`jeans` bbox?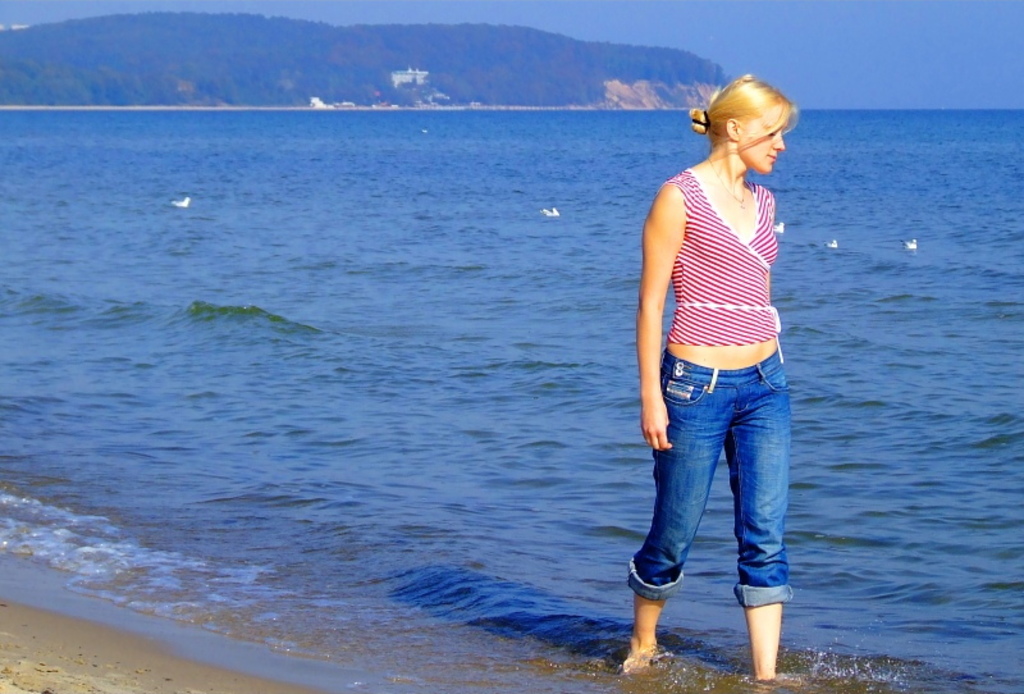
x1=634, y1=357, x2=804, y2=636
